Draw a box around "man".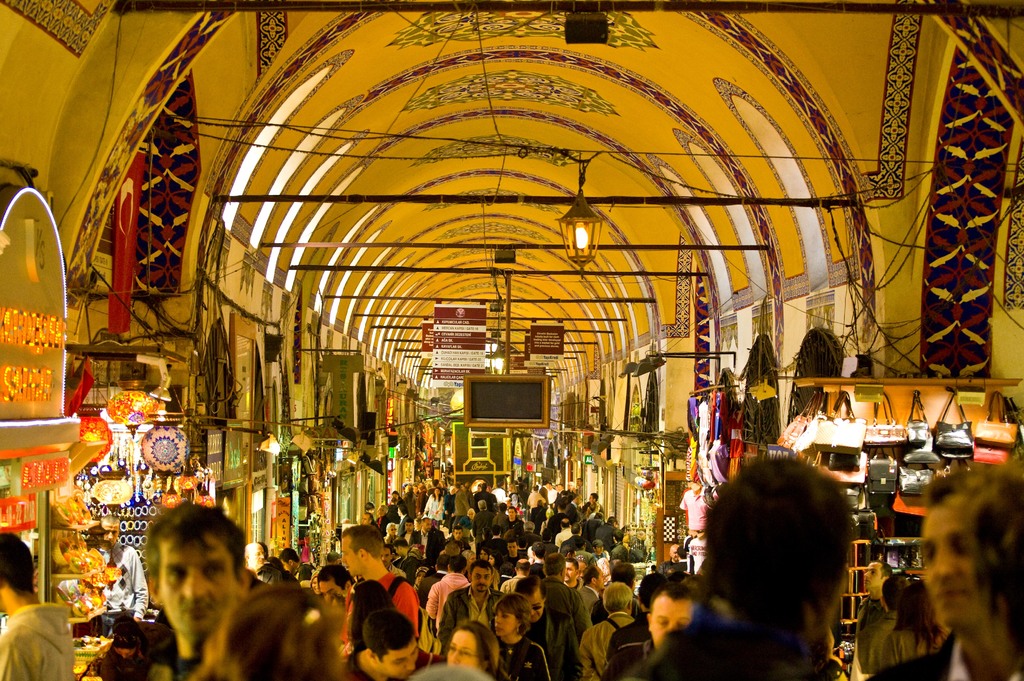
{"left": 609, "top": 576, "right": 671, "bottom": 659}.
